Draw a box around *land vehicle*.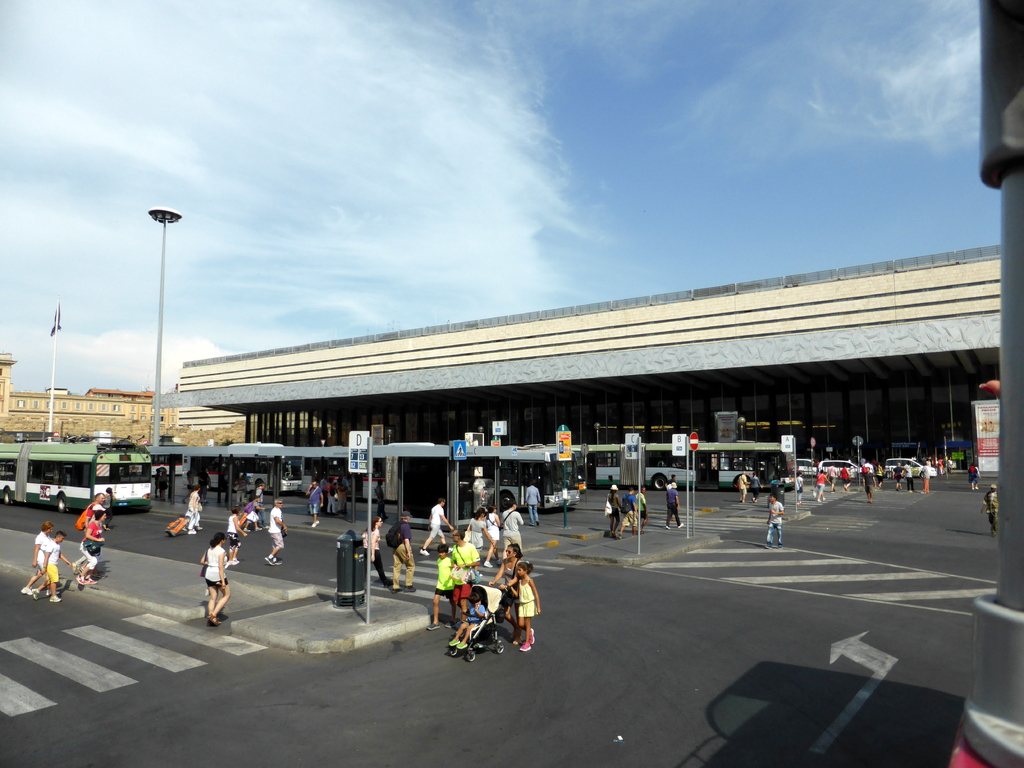
locate(182, 449, 296, 495).
